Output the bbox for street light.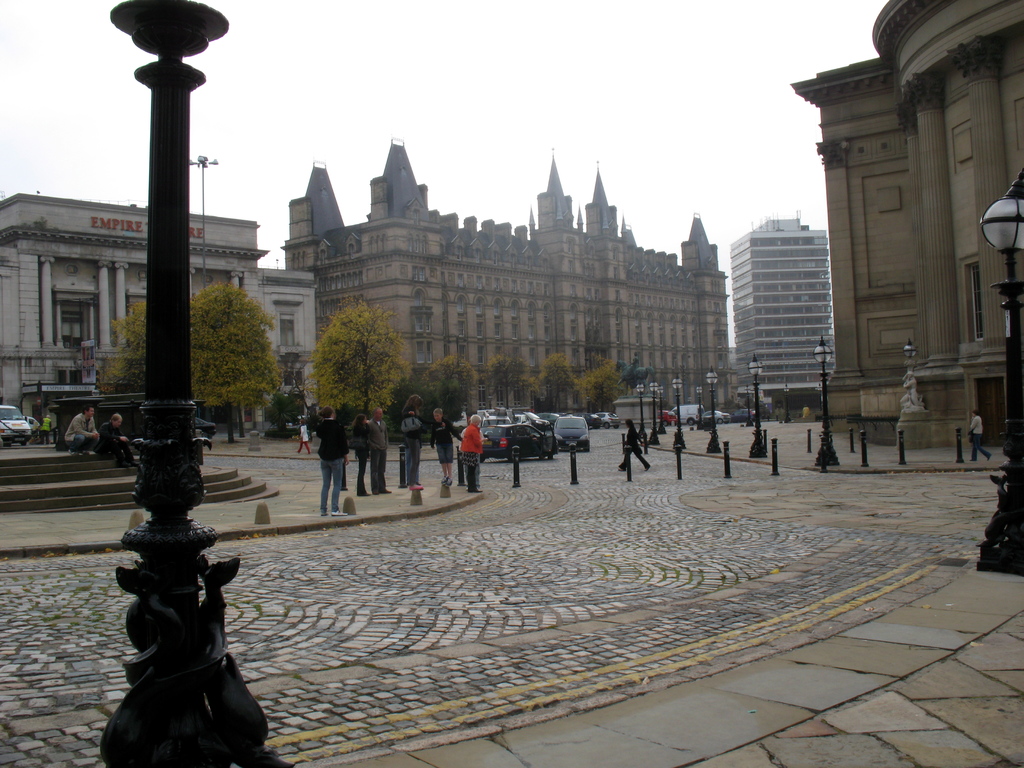
bbox(815, 380, 824, 412).
